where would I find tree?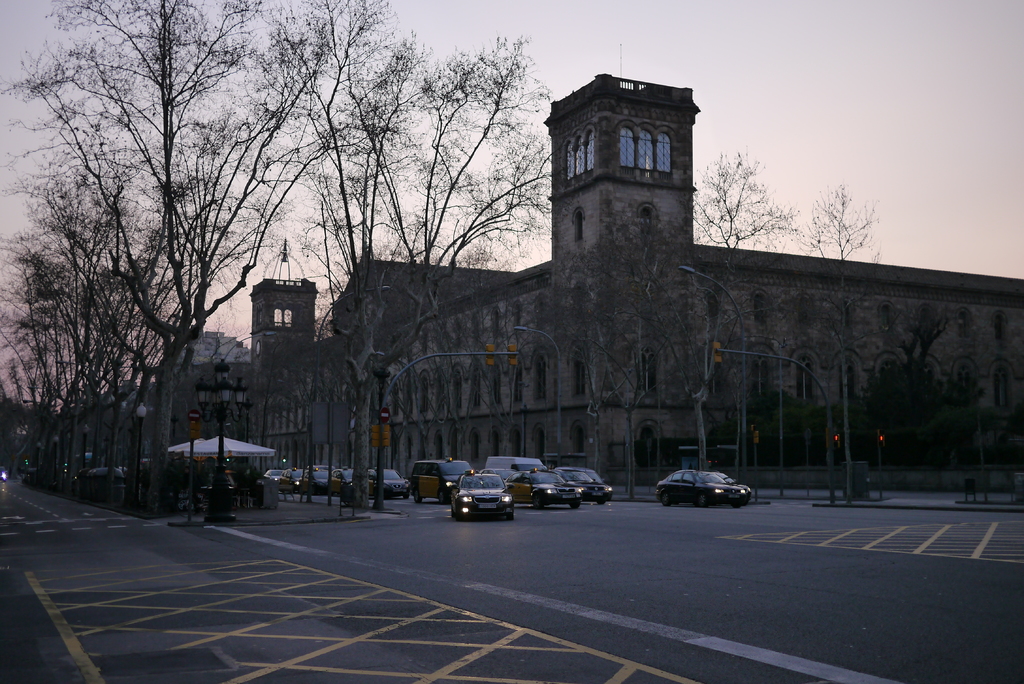
At x1=8, y1=0, x2=353, y2=519.
